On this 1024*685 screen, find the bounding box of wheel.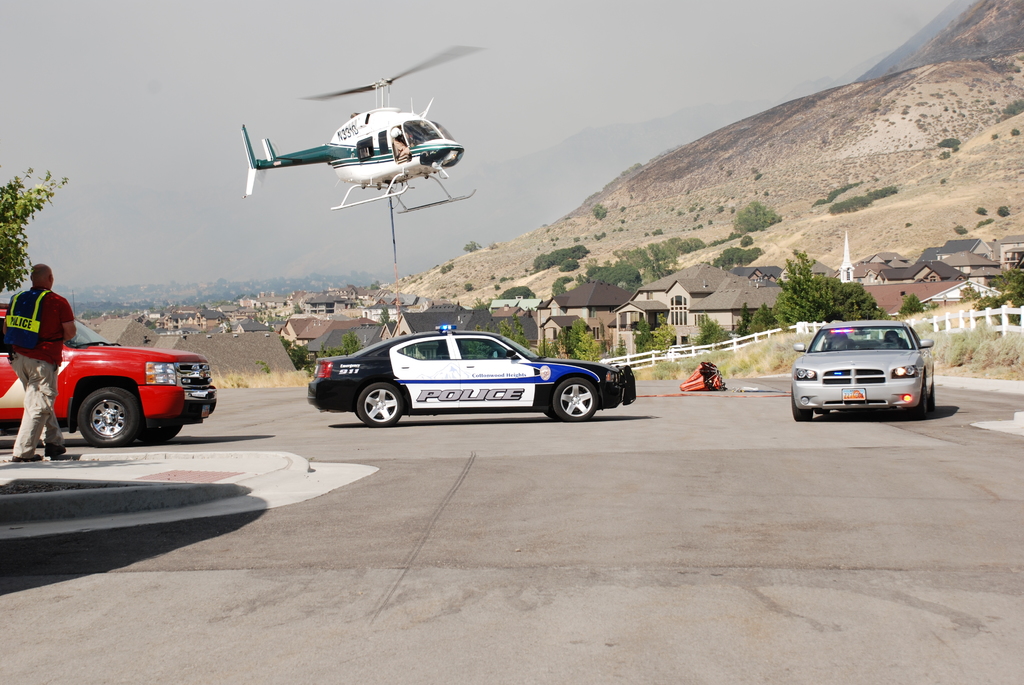
Bounding box: {"left": 144, "top": 417, "right": 180, "bottom": 450}.
